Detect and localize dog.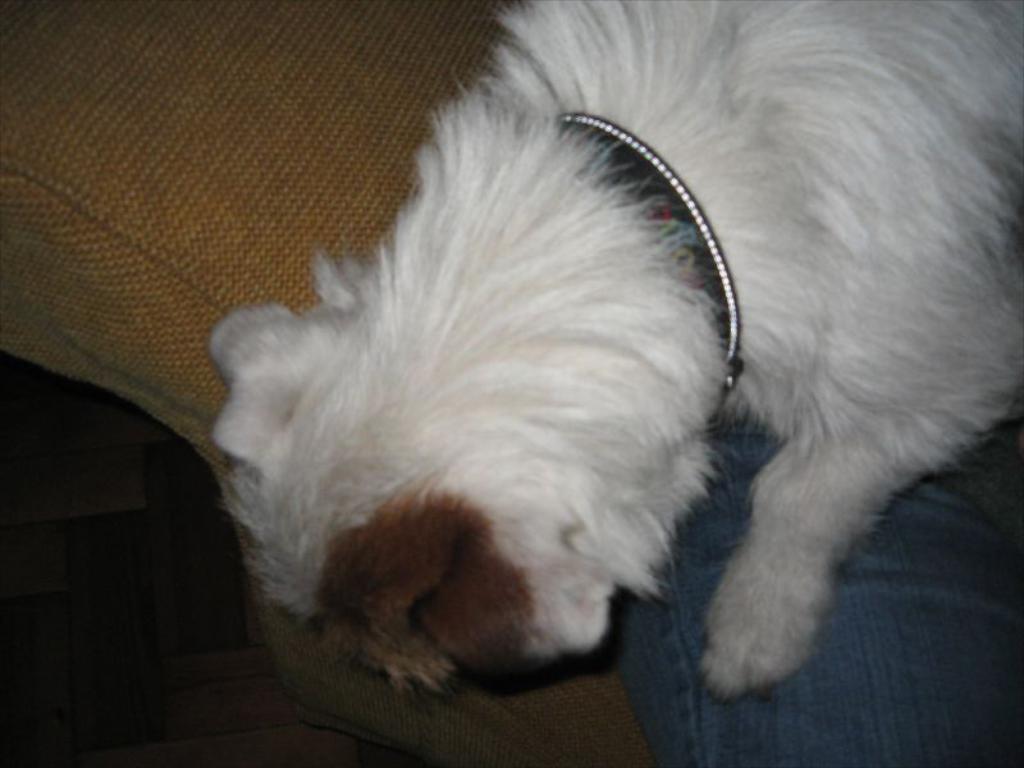
Localized at locate(211, 0, 1023, 705).
